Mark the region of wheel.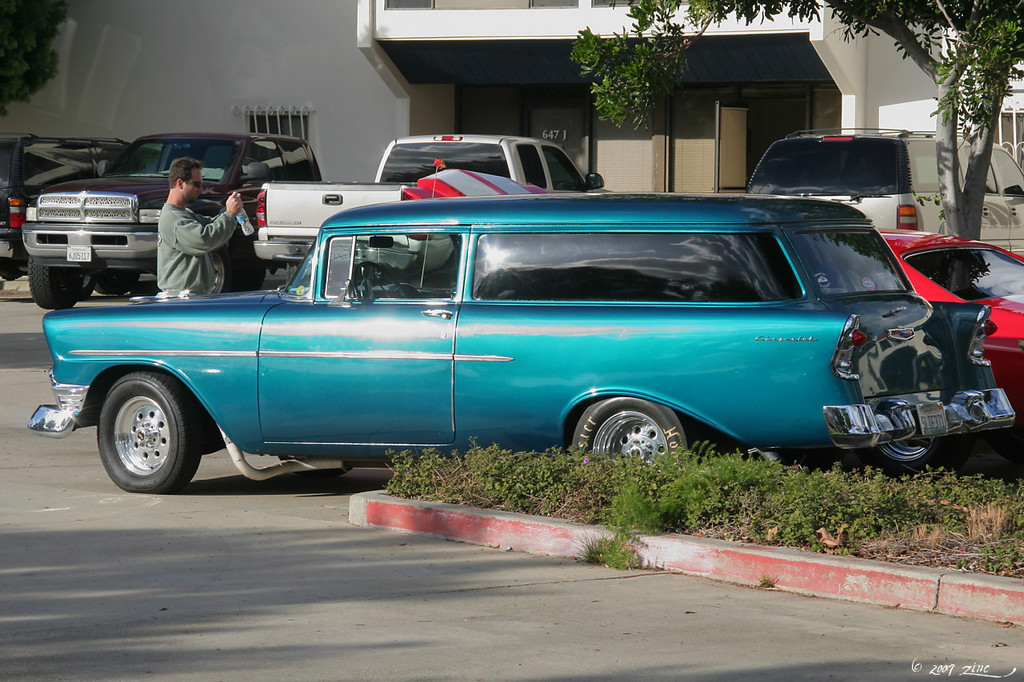
Region: crop(278, 457, 352, 483).
